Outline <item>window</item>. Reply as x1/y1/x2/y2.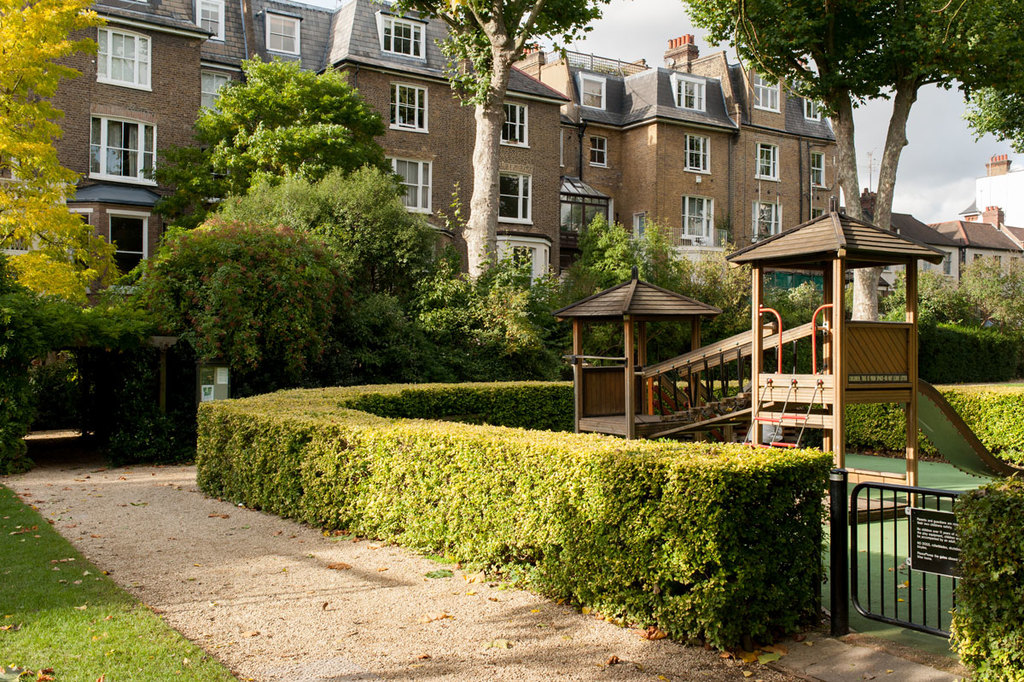
684/197/710/250.
